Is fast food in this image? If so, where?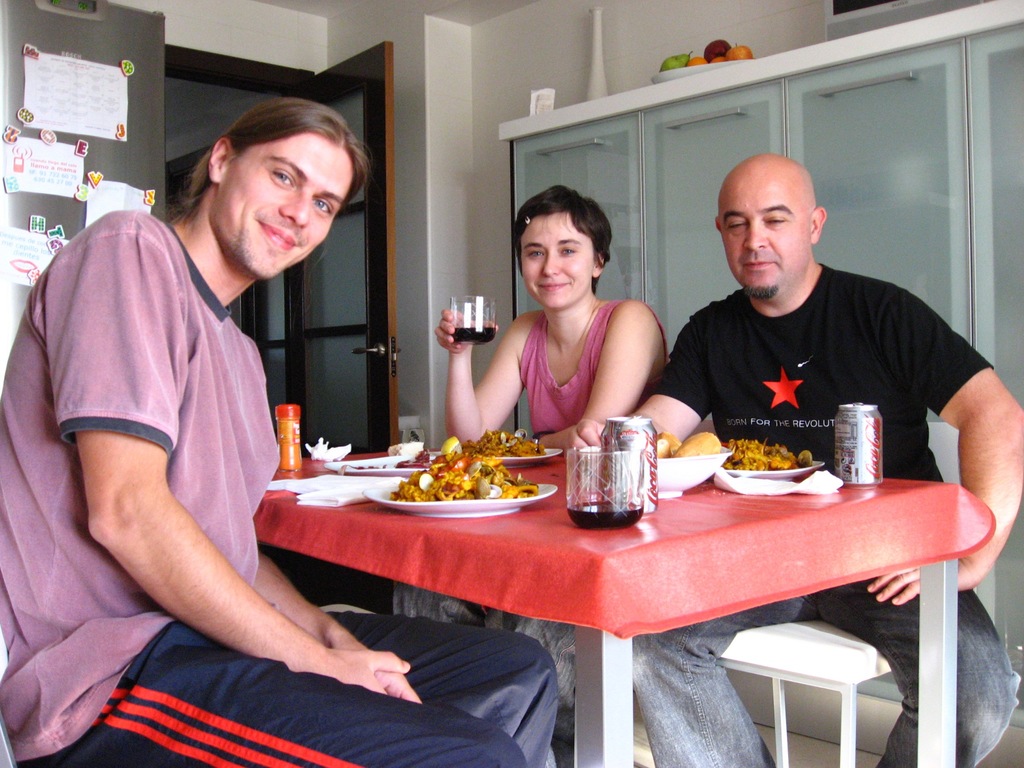
Yes, at left=458, top=431, right=544, bottom=461.
